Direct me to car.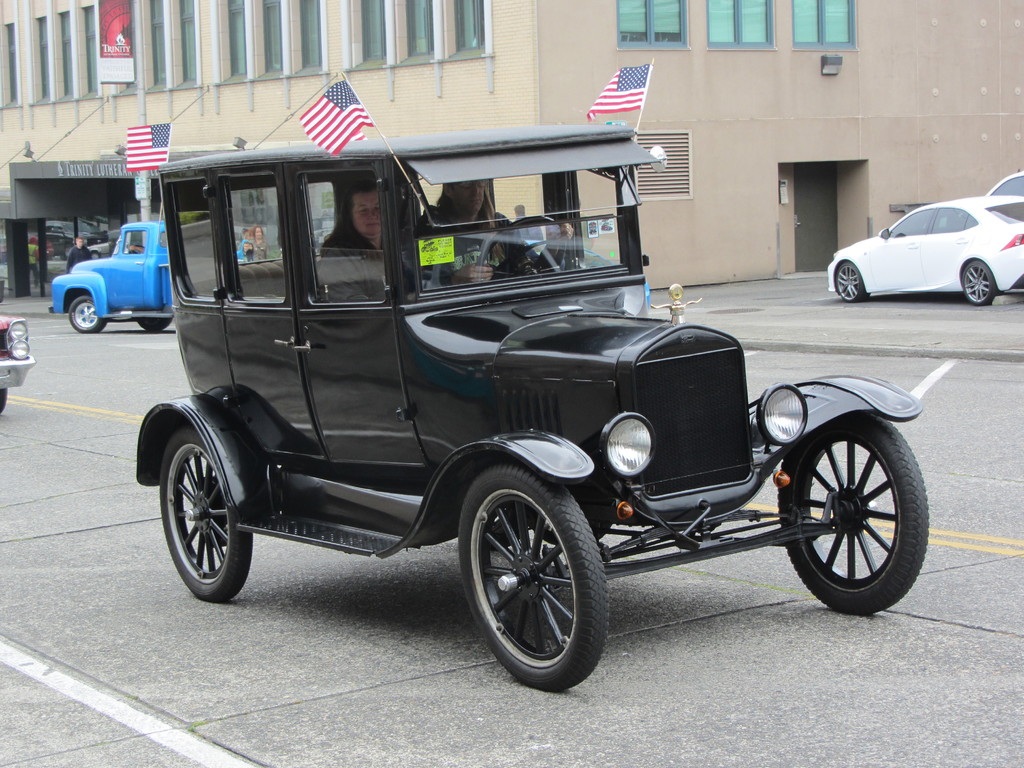
Direction: pyautogui.locateOnScreen(818, 180, 1015, 305).
